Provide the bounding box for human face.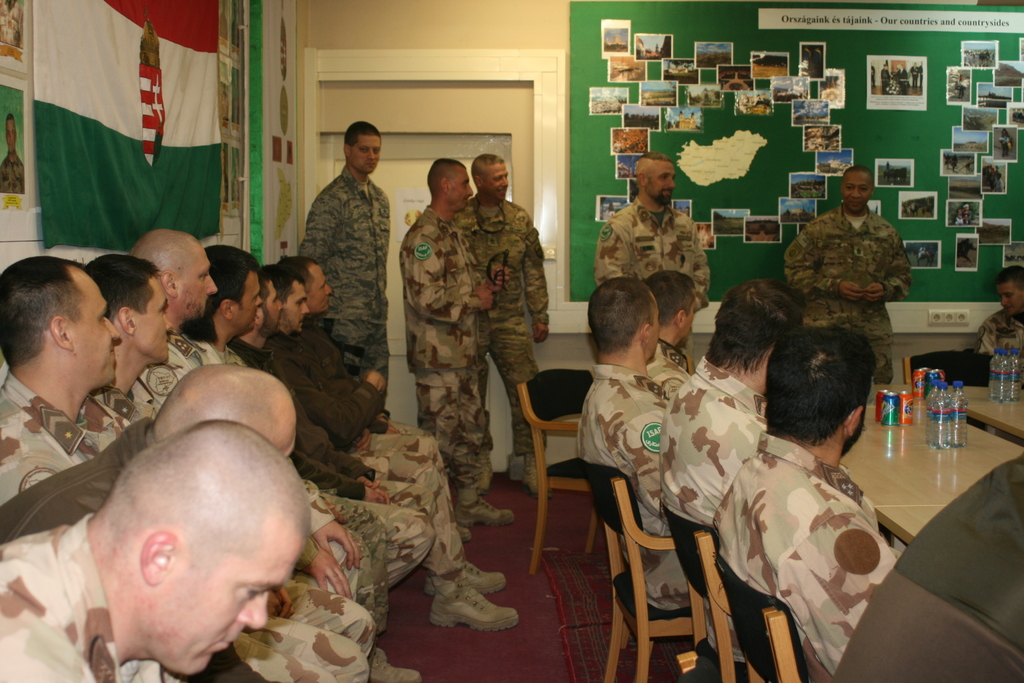
<region>178, 242, 218, 323</region>.
